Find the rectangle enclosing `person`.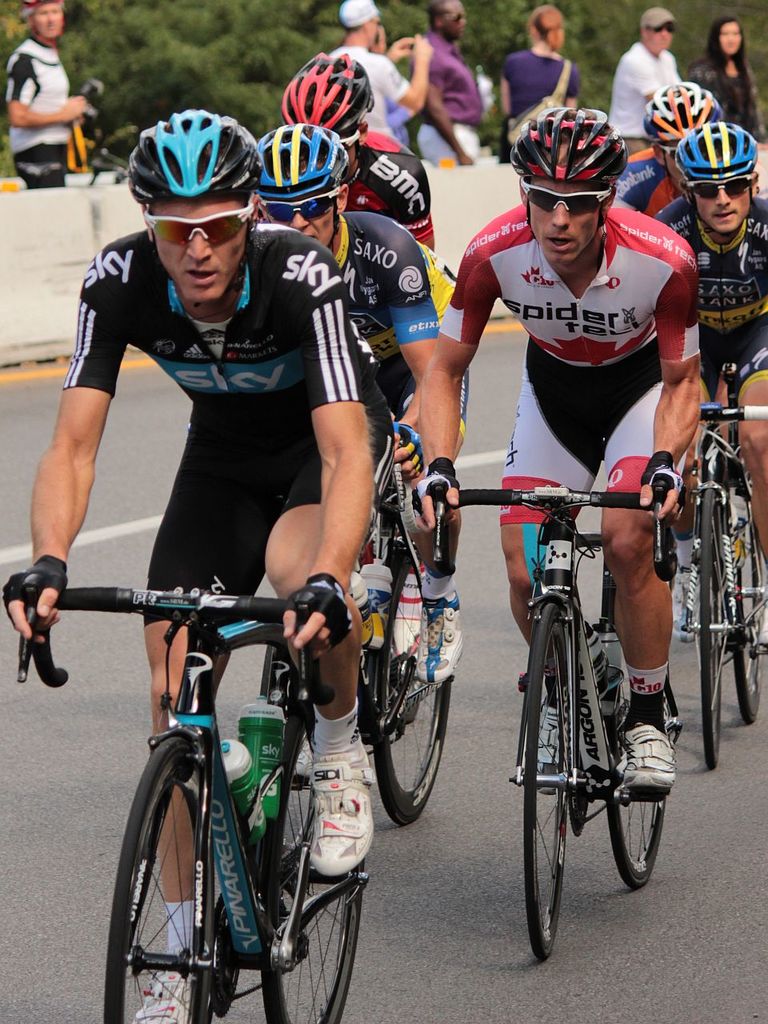
x1=257 y1=110 x2=473 y2=781.
